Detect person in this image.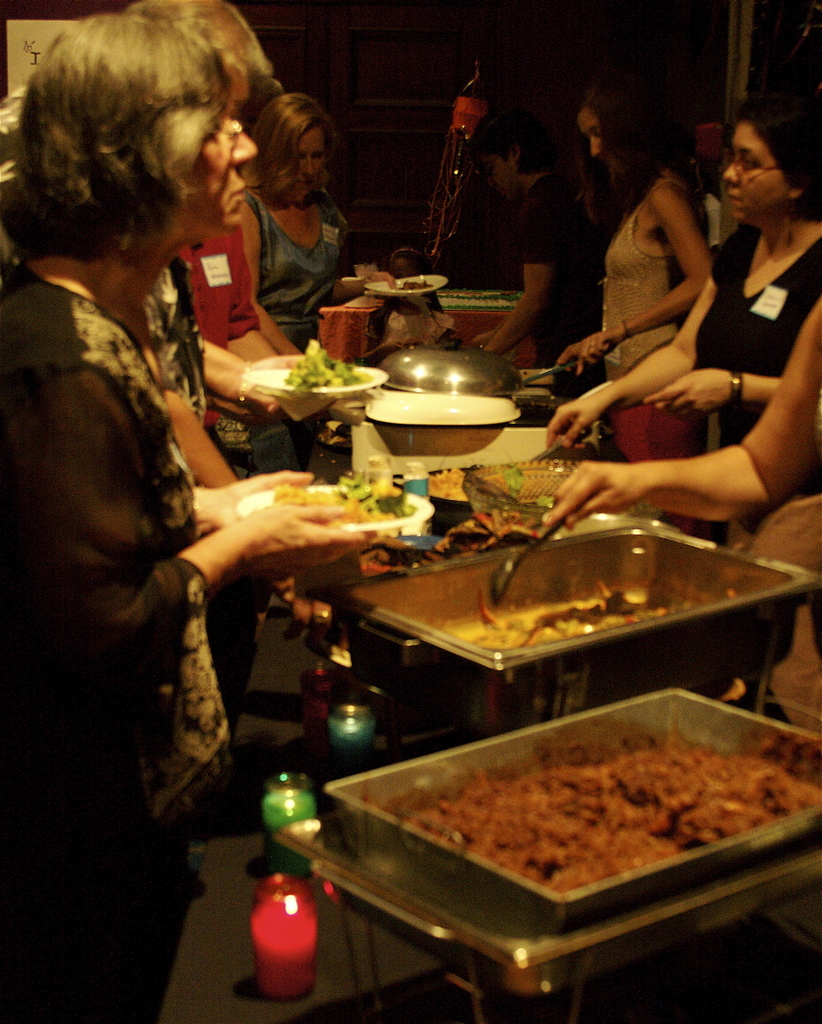
Detection: locate(380, 247, 458, 356).
